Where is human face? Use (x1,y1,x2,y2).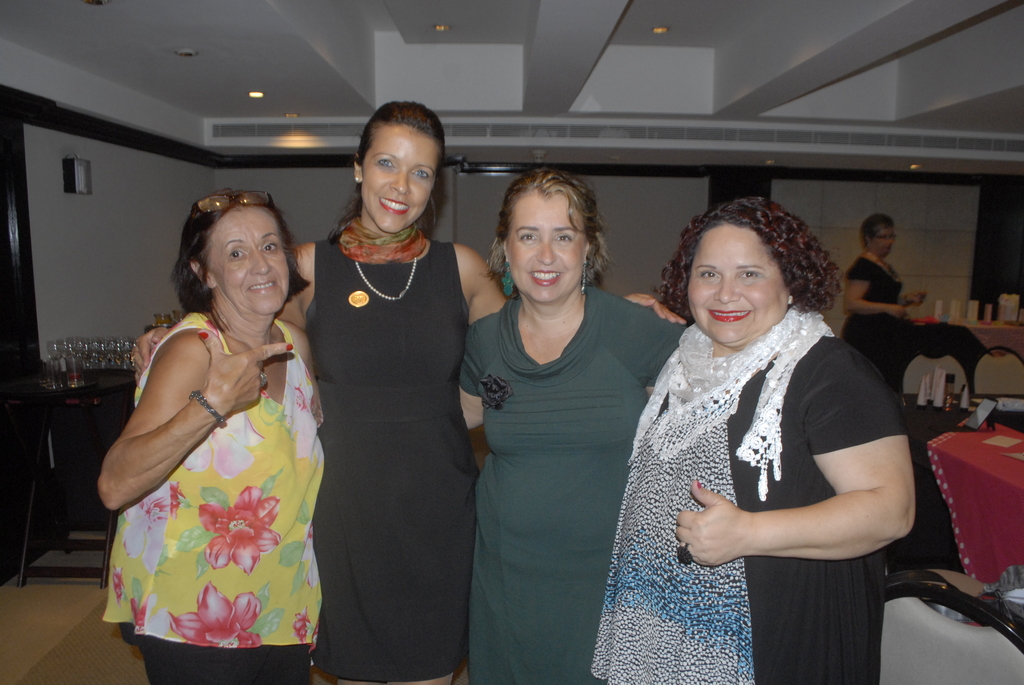
(683,223,785,347).
